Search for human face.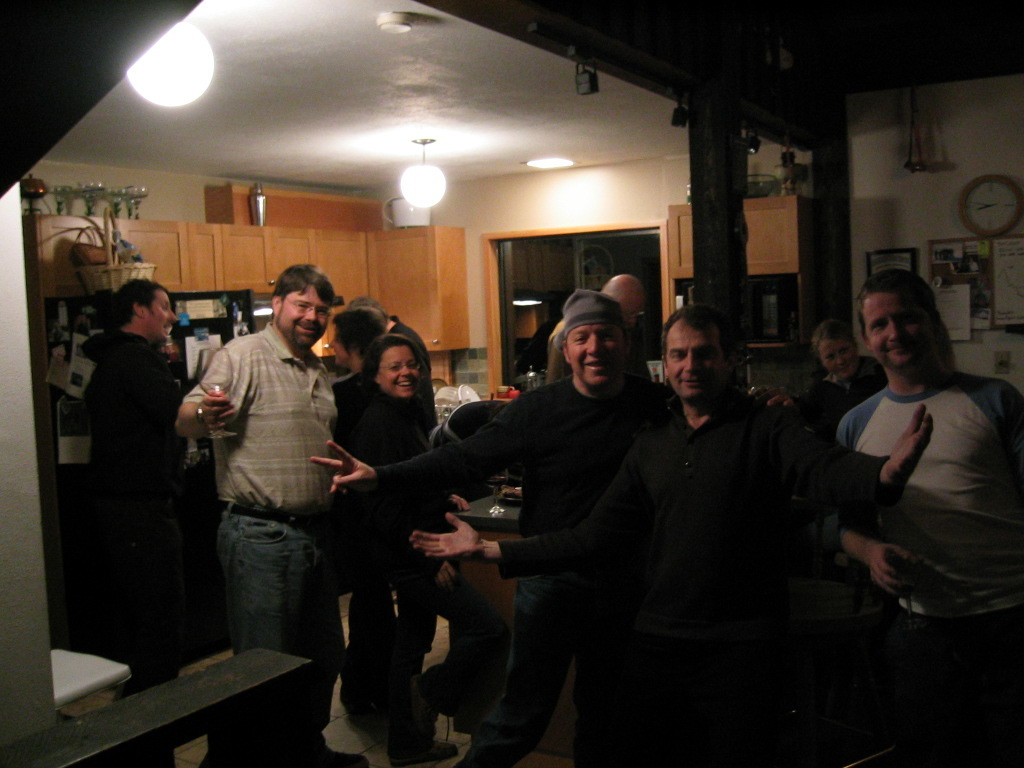
Found at x1=861 y1=292 x2=931 y2=375.
